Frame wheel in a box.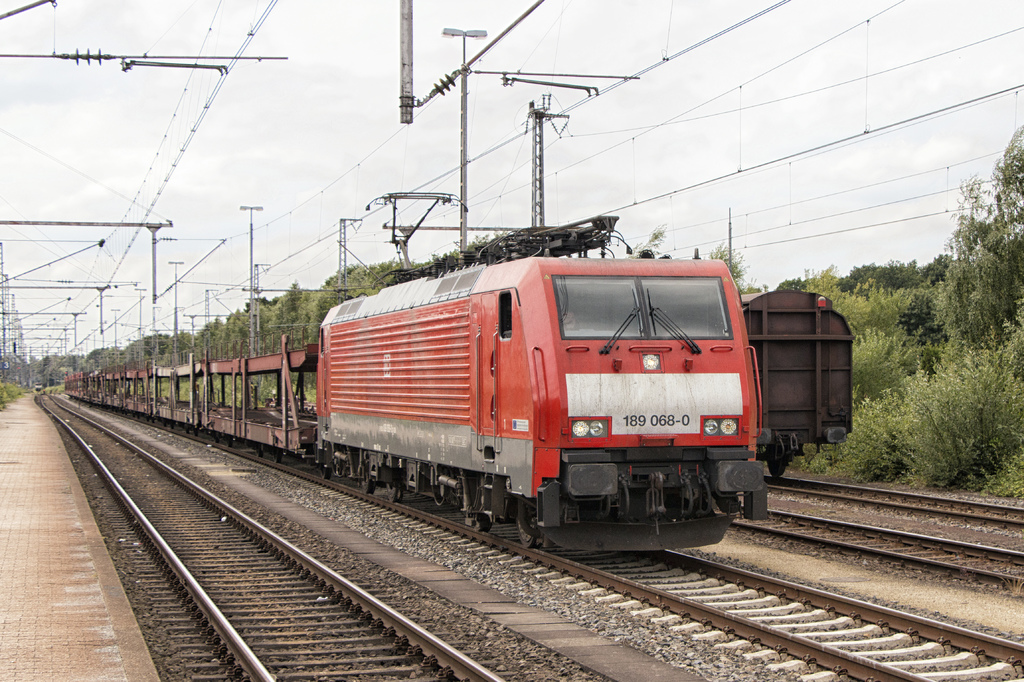
[left=387, top=486, right=399, bottom=504].
